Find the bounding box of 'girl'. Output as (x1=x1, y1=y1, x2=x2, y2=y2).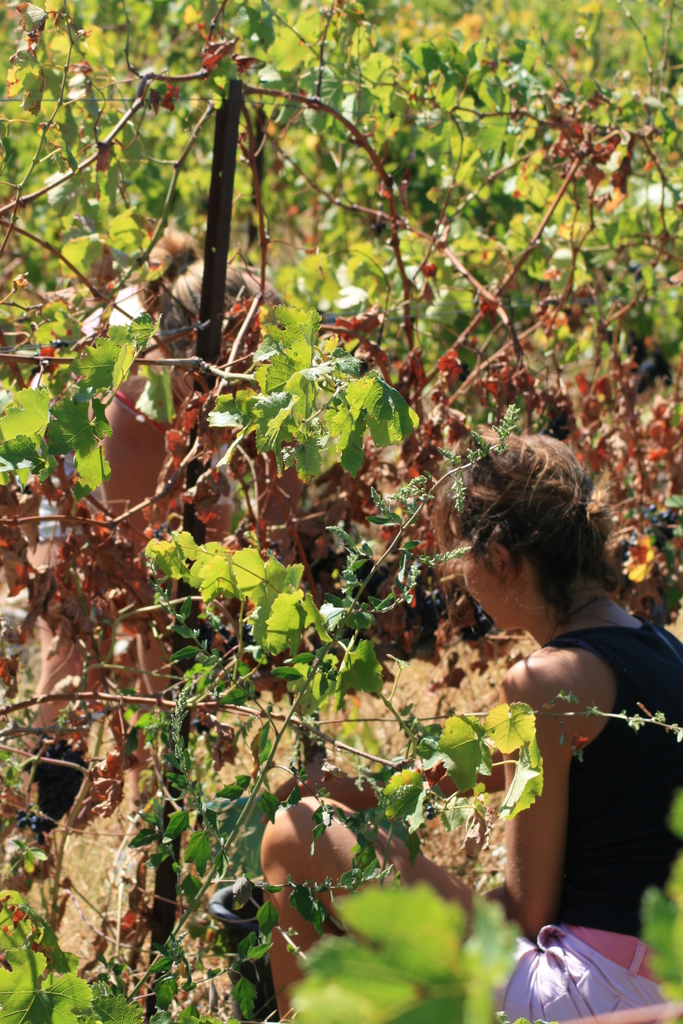
(x1=251, y1=420, x2=682, y2=1023).
